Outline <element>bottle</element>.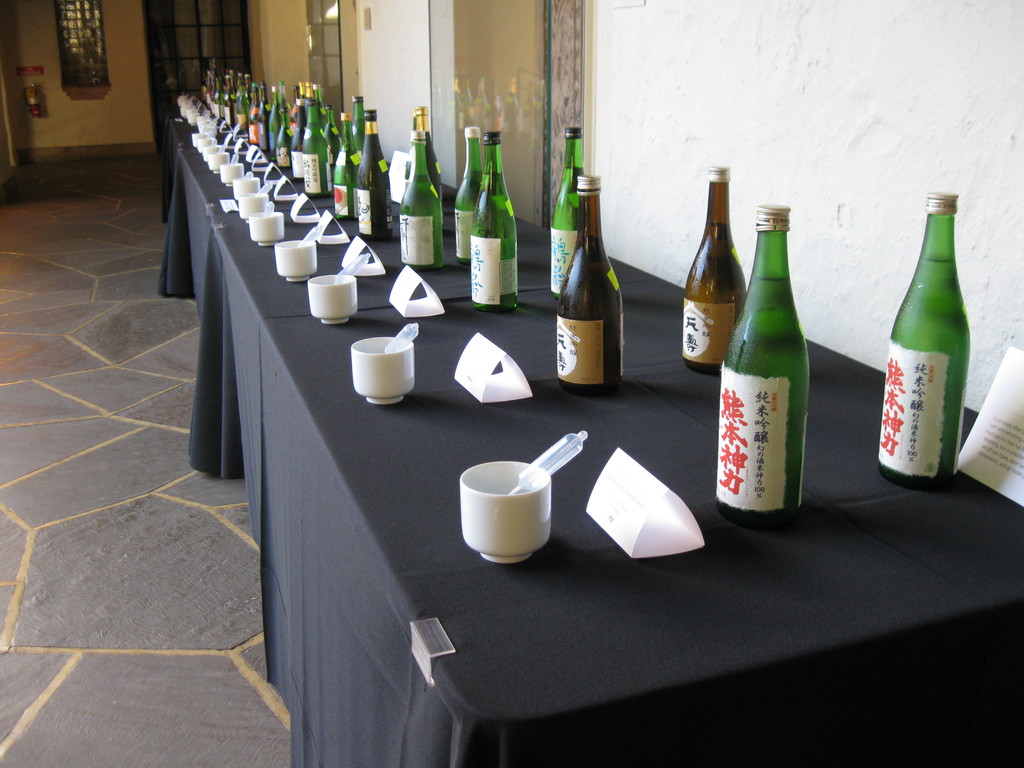
Outline: 680 163 749 379.
